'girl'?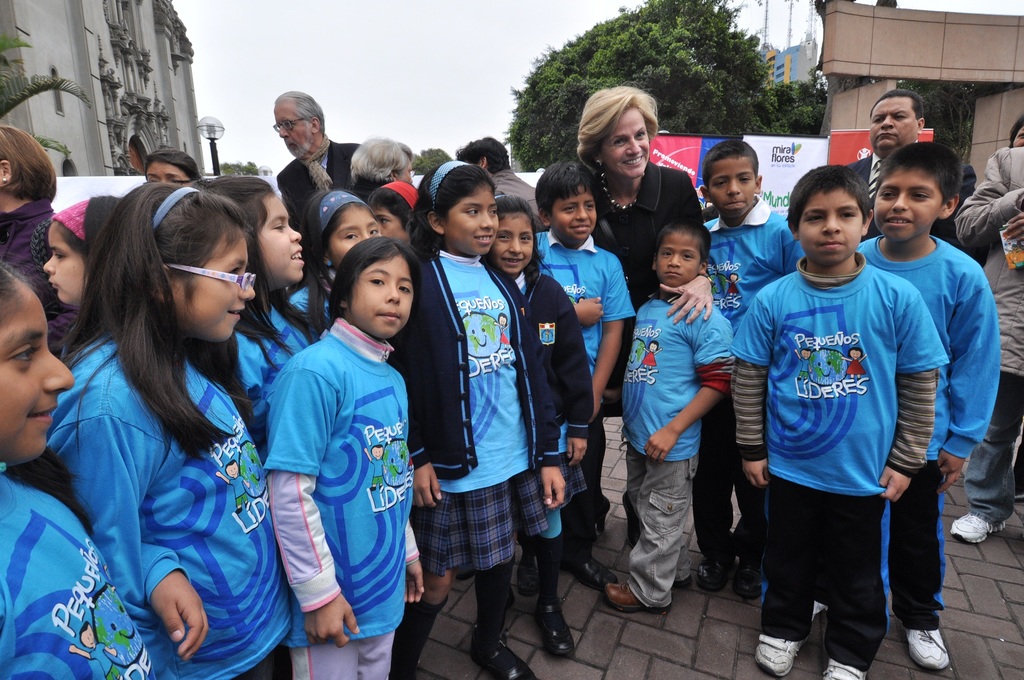
pyautogui.locateOnScreen(483, 202, 598, 652)
